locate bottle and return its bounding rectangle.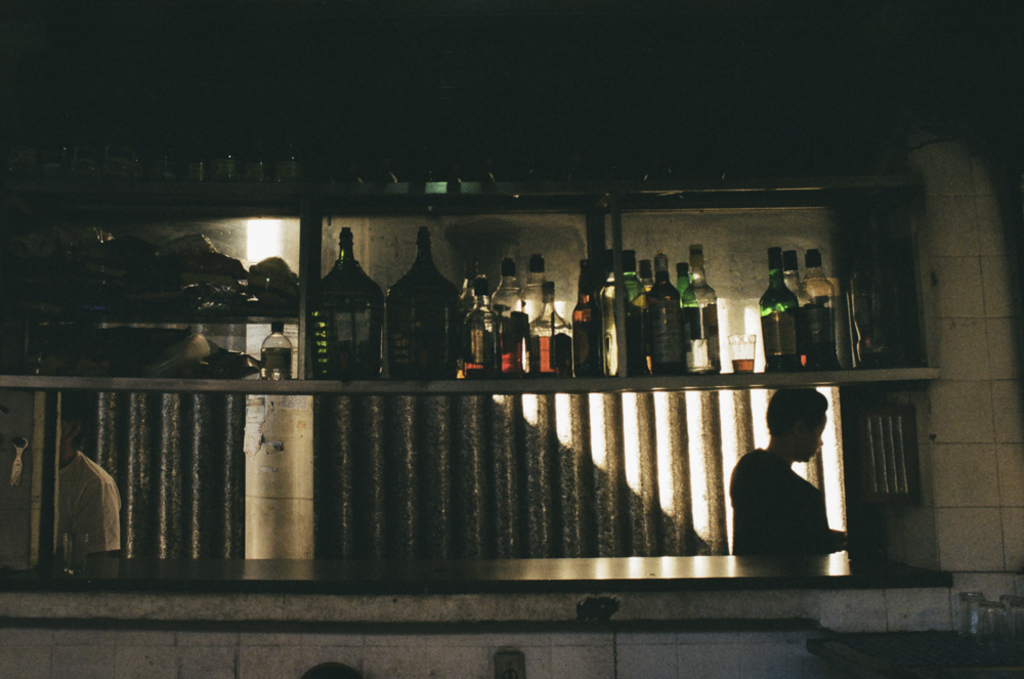
(459, 252, 493, 310).
